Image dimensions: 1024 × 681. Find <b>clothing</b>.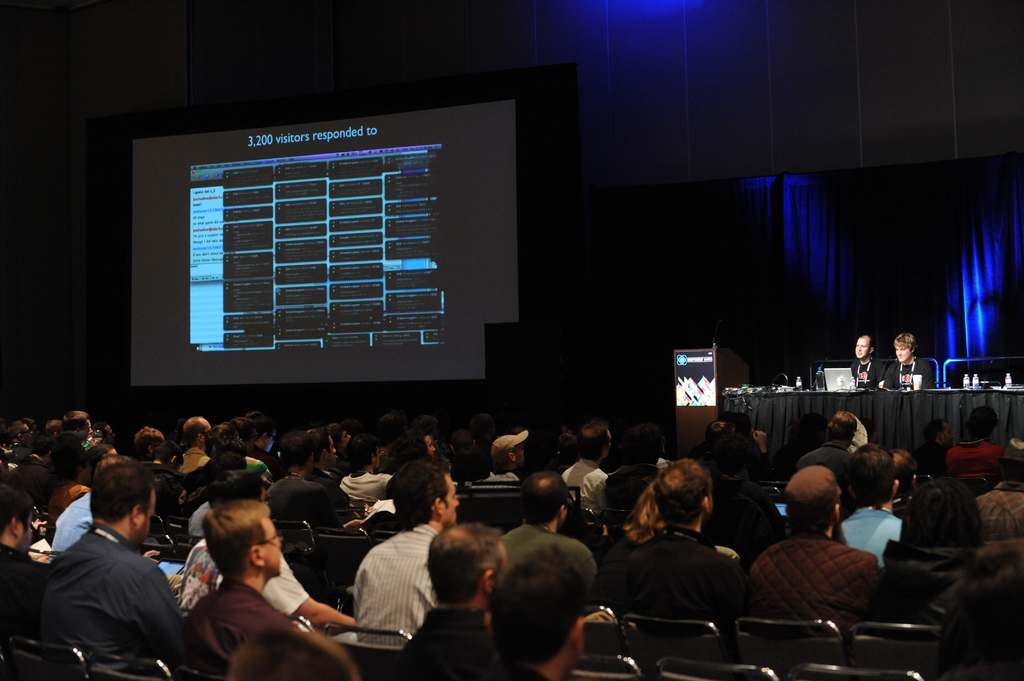
pyautogui.locateOnScreen(349, 524, 445, 637).
